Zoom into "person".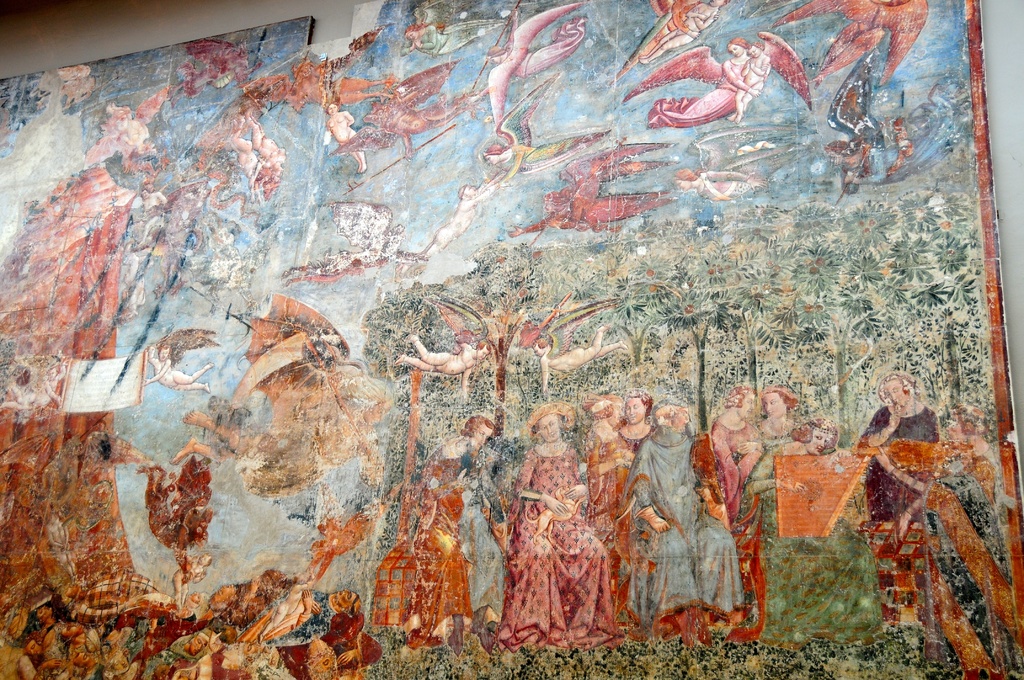
Zoom target: {"x1": 477, "y1": 132, "x2": 601, "y2": 188}.
